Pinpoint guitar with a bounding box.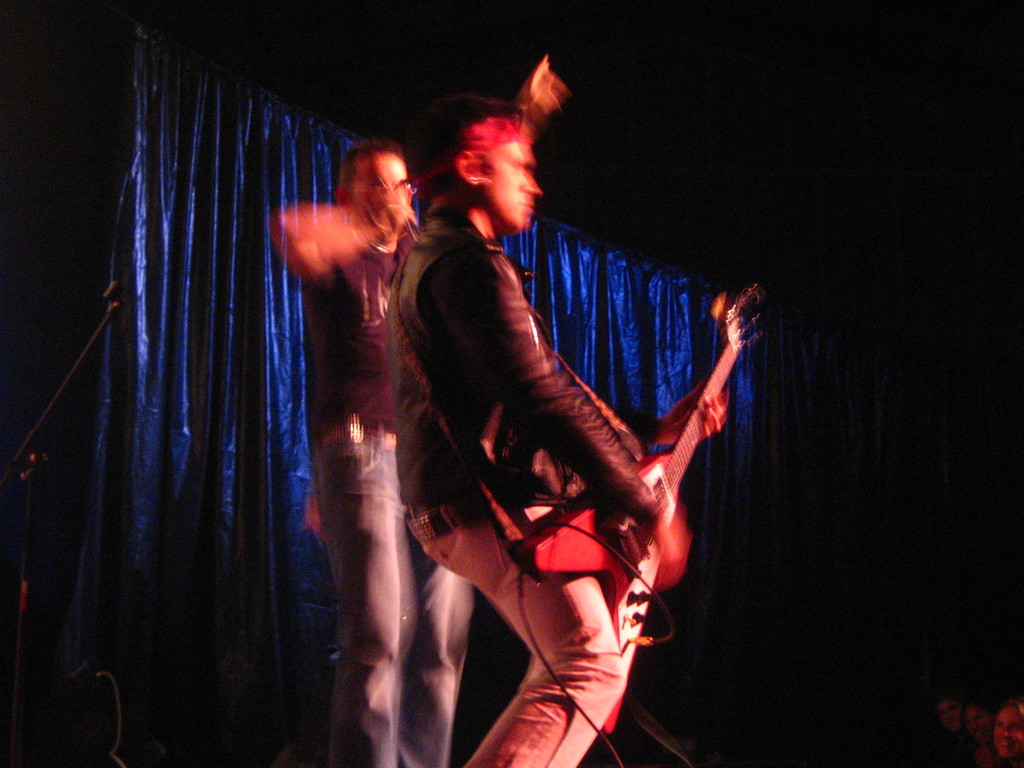
(left=519, top=292, right=778, bottom=740).
